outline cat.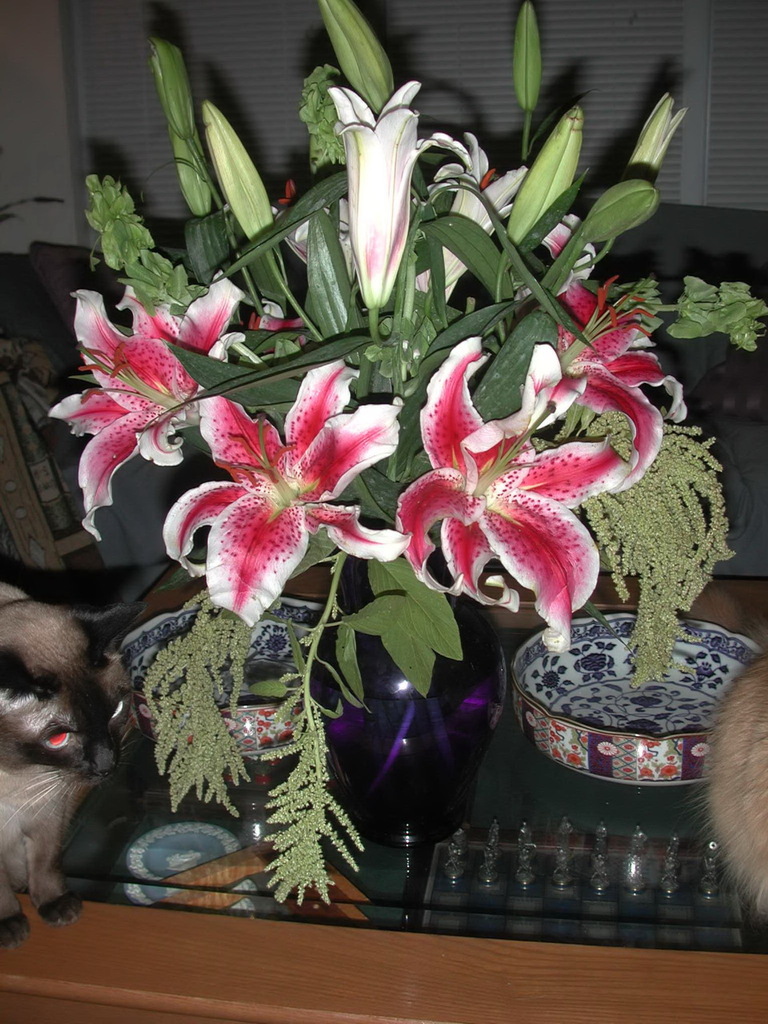
Outline: select_region(0, 574, 151, 958).
